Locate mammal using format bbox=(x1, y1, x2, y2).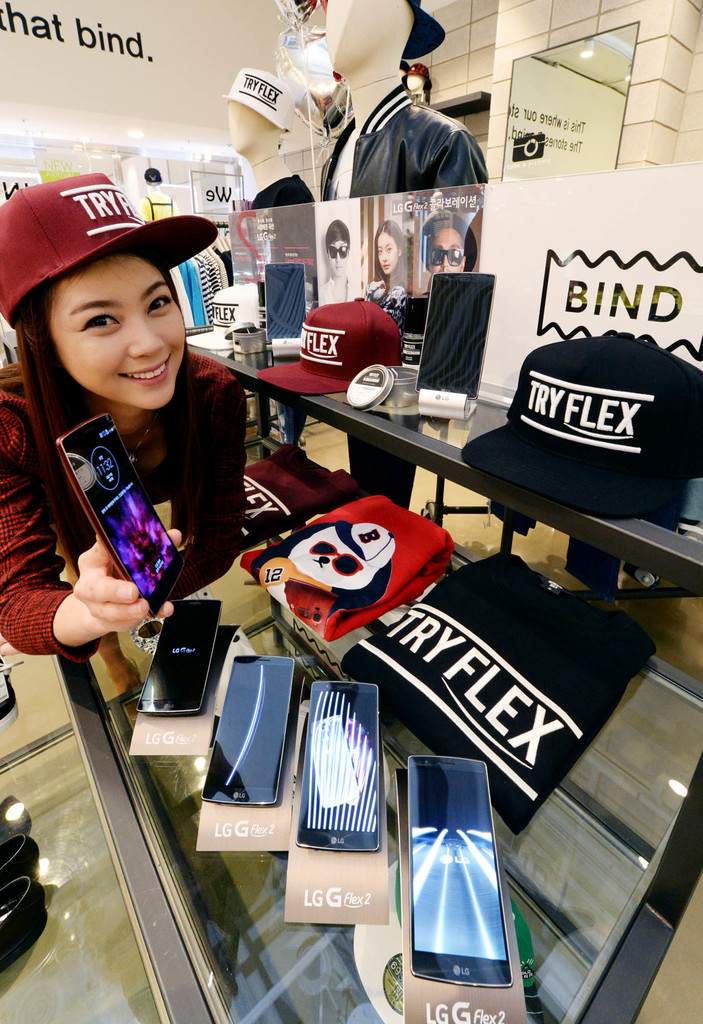
bbox=(318, 0, 492, 198).
